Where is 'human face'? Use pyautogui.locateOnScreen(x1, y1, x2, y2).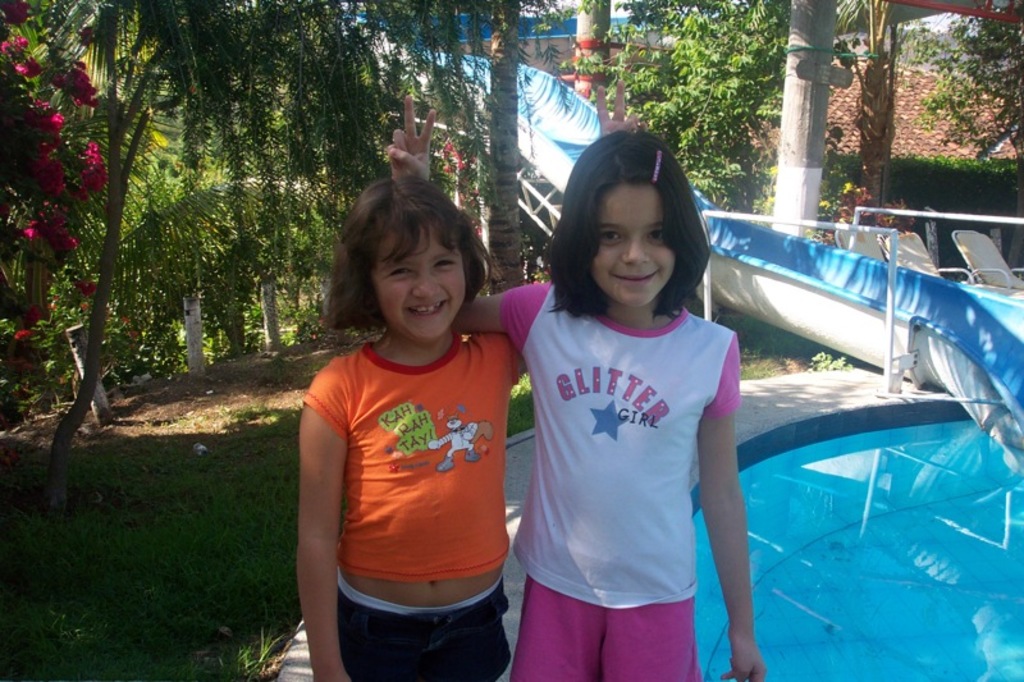
pyautogui.locateOnScreen(370, 220, 467, 342).
